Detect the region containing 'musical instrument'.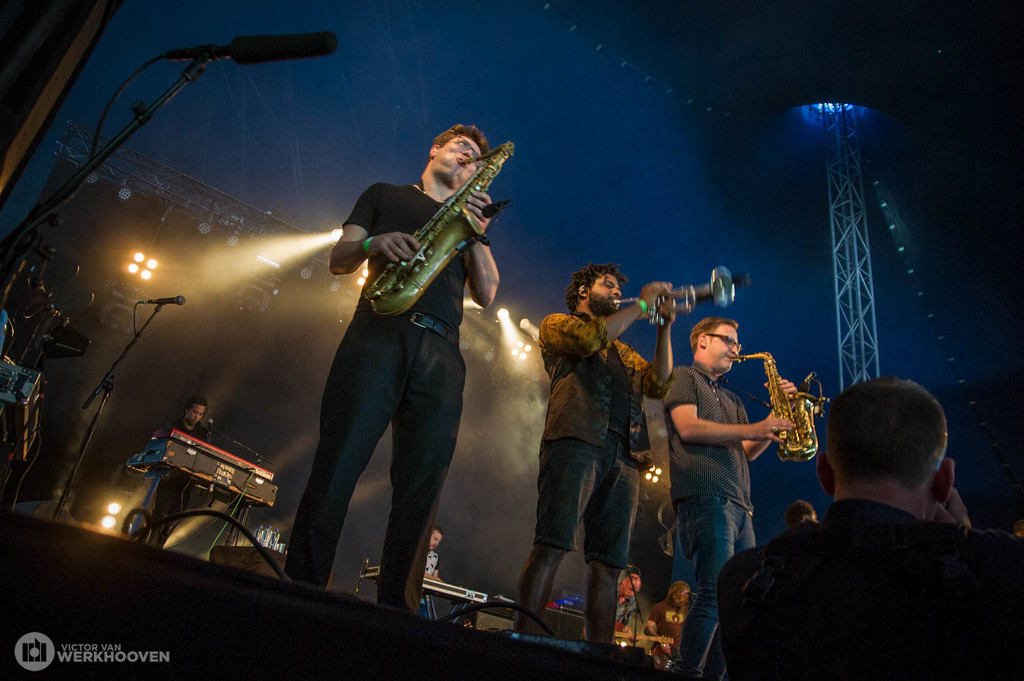
<region>129, 428, 278, 552</region>.
